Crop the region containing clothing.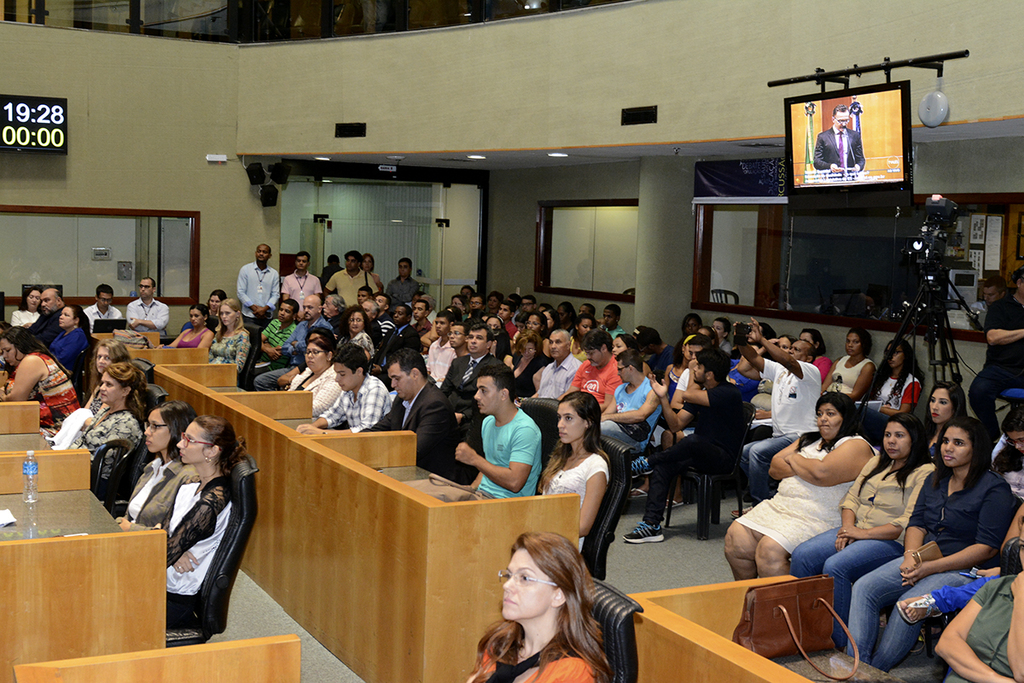
Crop region: region(934, 563, 1023, 682).
